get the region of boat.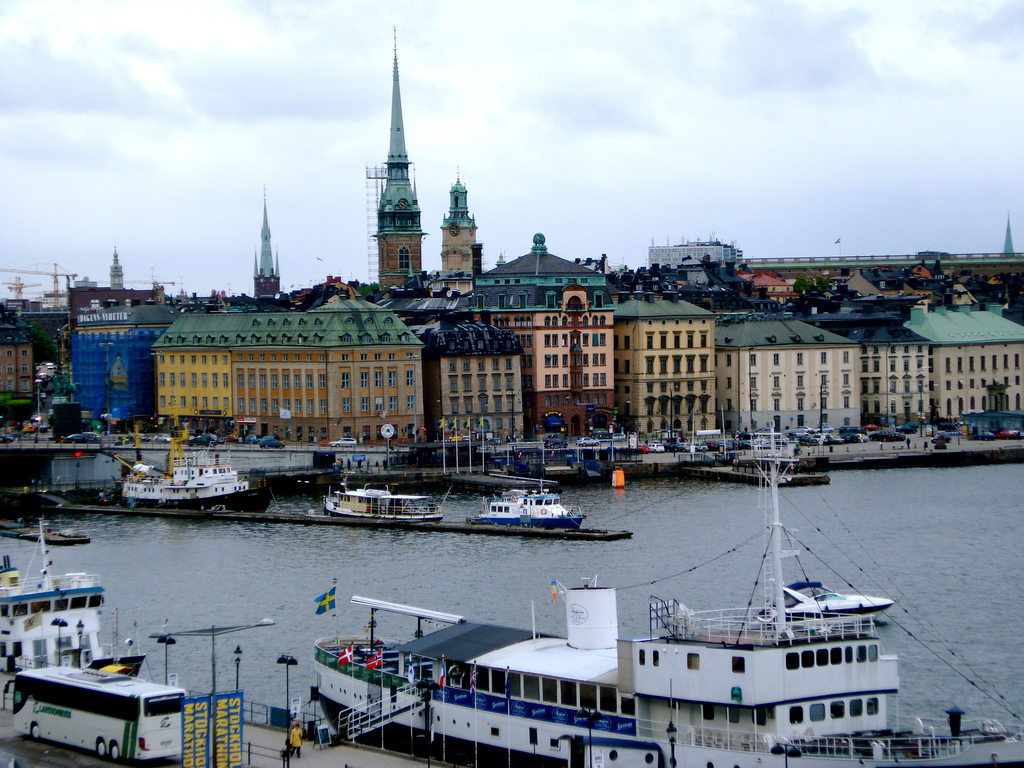
472/488/584/531.
